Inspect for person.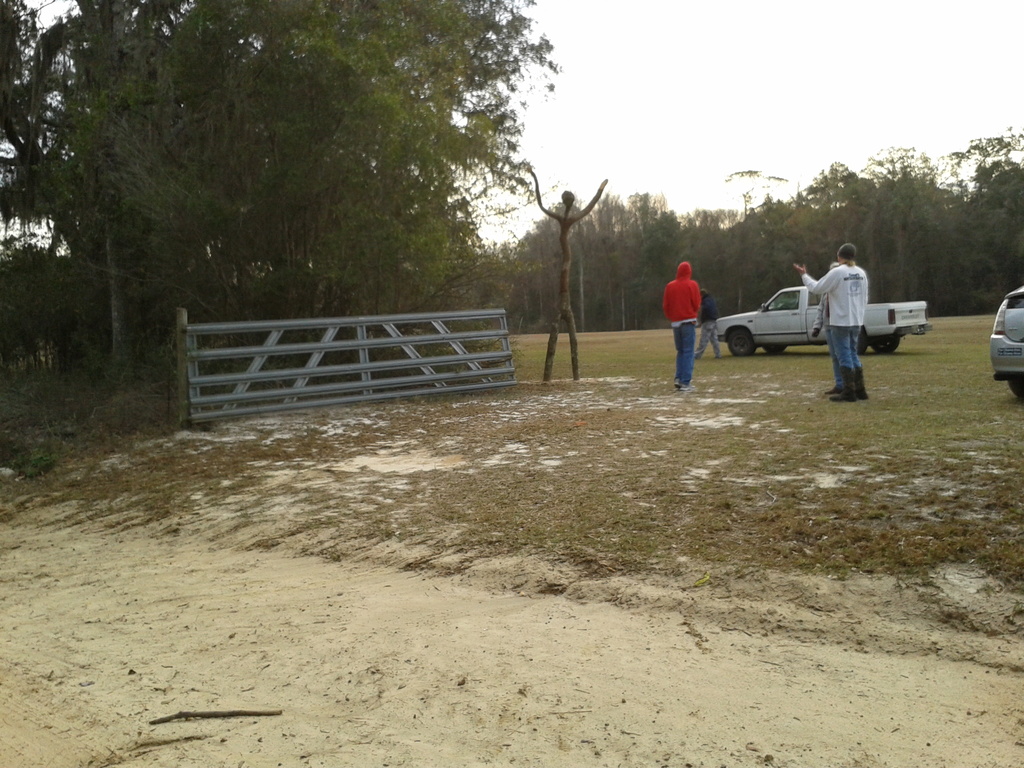
Inspection: left=819, top=260, right=846, bottom=392.
